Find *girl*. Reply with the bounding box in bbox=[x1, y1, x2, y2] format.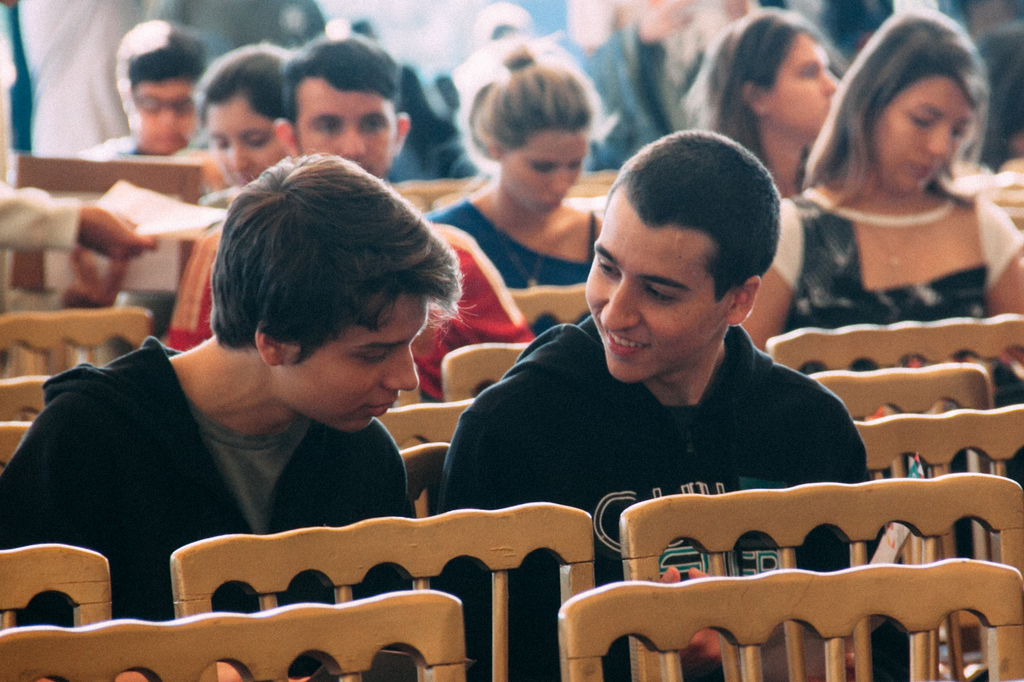
bbox=[424, 44, 610, 296].
